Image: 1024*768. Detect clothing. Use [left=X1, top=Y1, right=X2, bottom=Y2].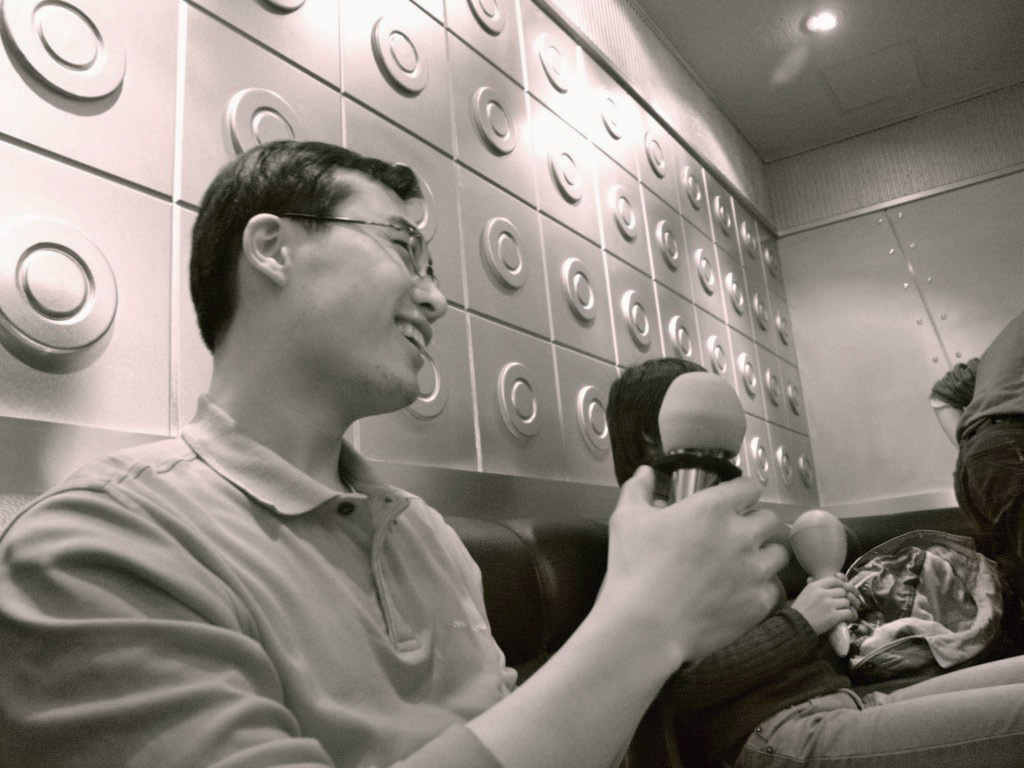
[left=947, top=313, right=1021, bottom=649].
